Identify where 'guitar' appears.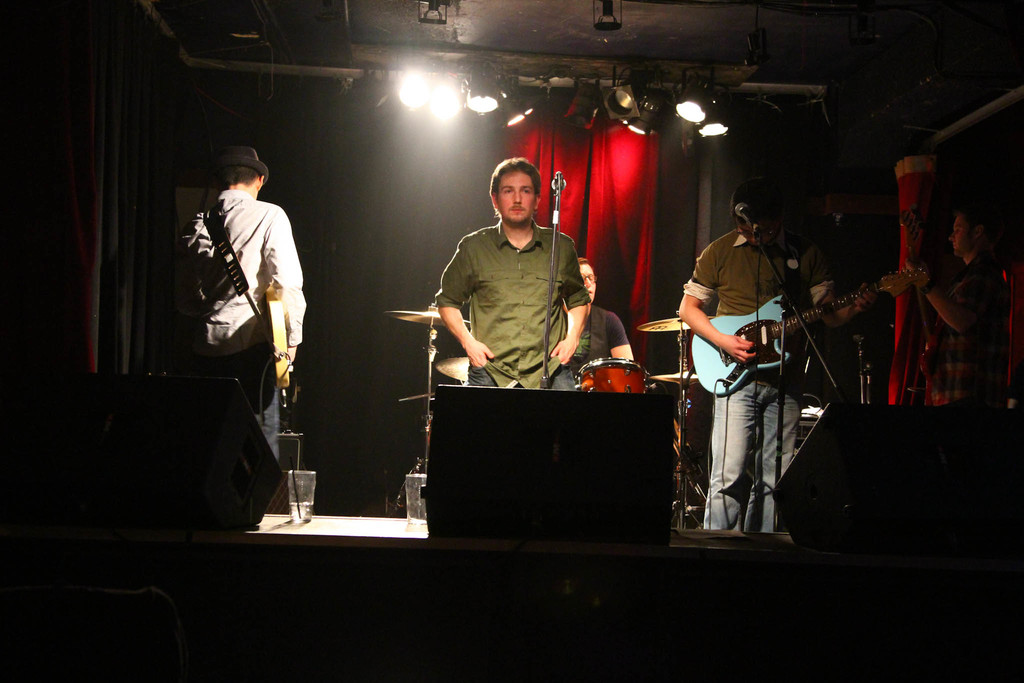
Appears at (680, 263, 931, 396).
